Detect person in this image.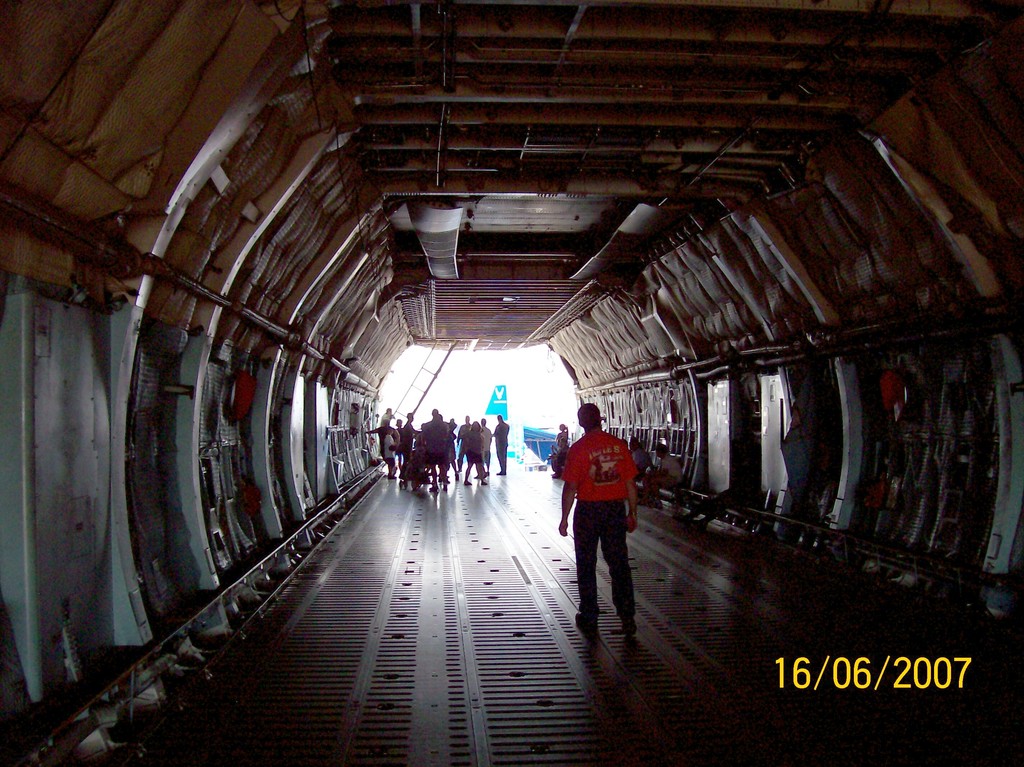
Detection: rect(550, 422, 572, 481).
